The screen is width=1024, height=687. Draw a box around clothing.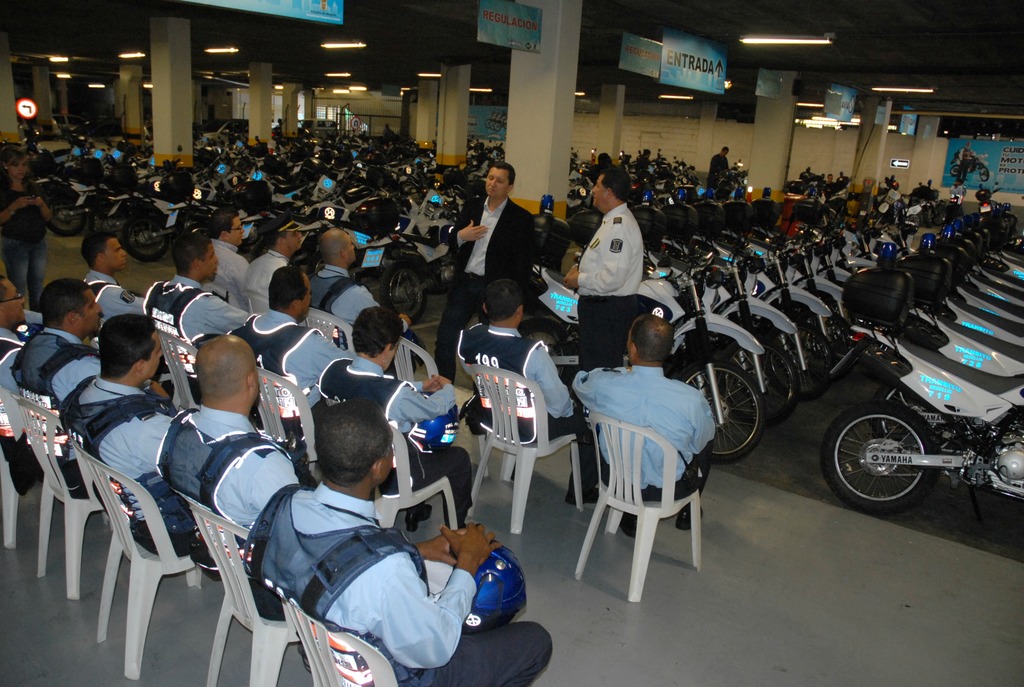
<region>570, 358, 716, 523</region>.
